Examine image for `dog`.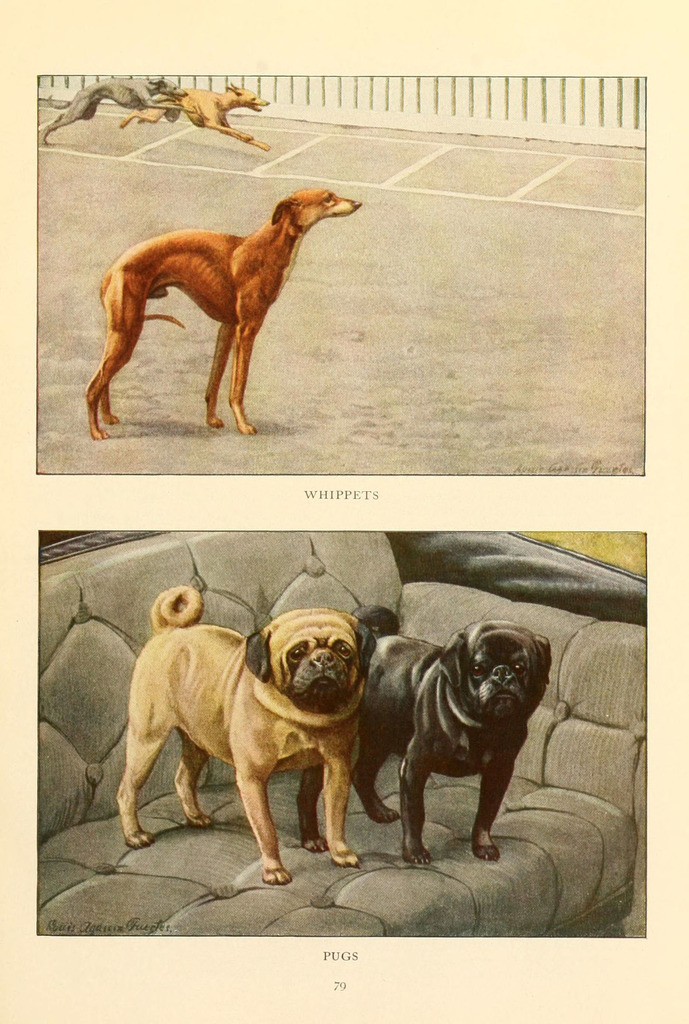
Examination result: (x1=117, y1=78, x2=271, y2=152).
